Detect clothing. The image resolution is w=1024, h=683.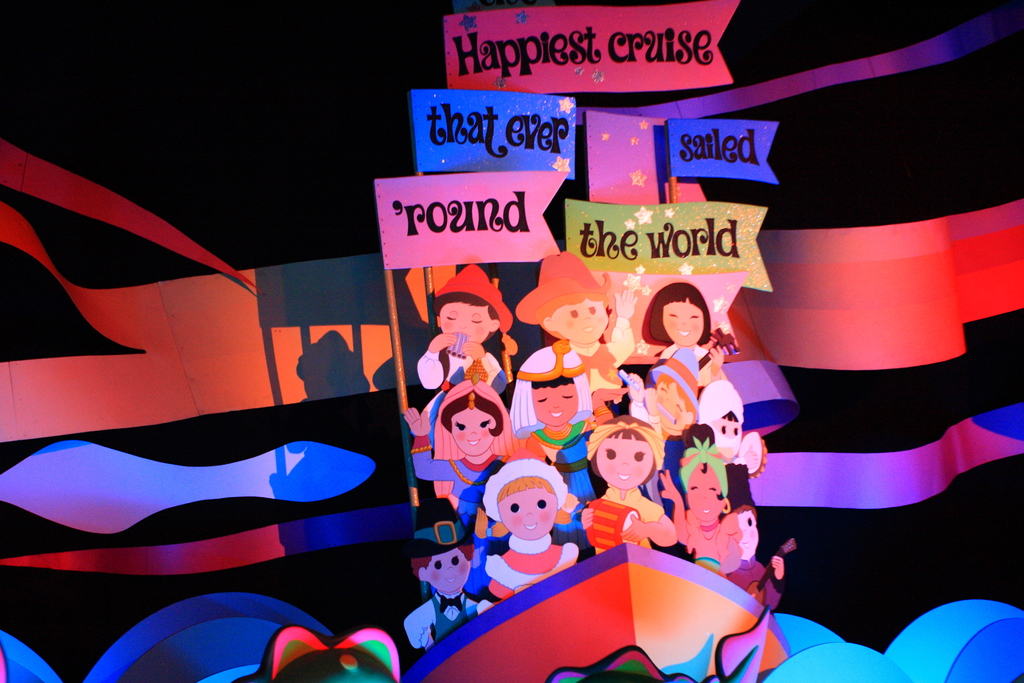
<bbox>407, 432, 509, 504</bbox>.
